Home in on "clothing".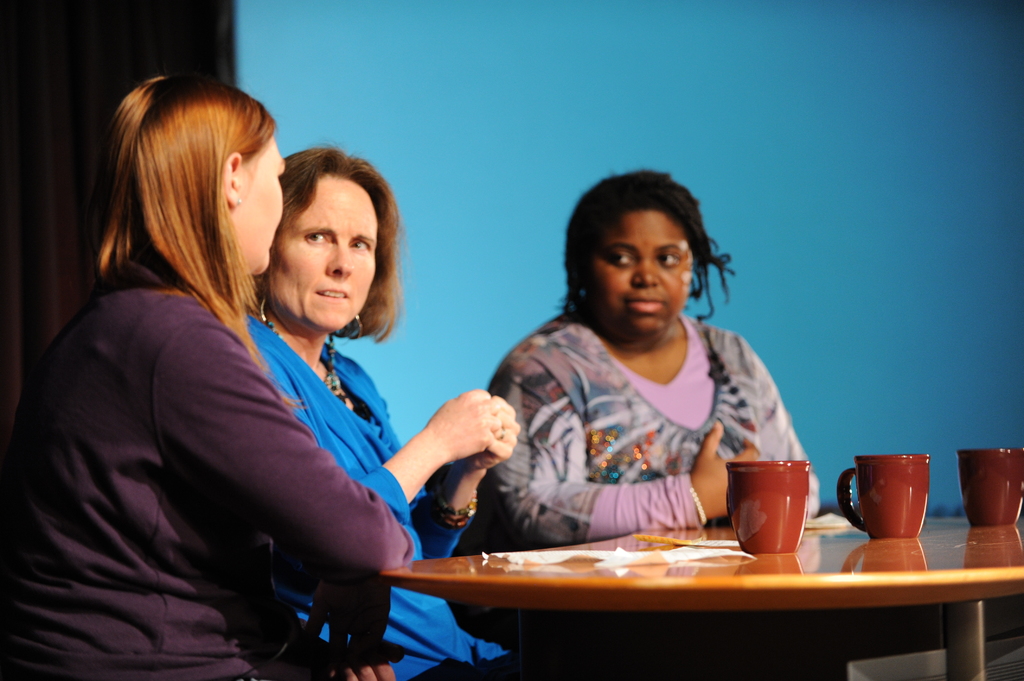
Homed in at l=0, t=255, r=414, b=680.
